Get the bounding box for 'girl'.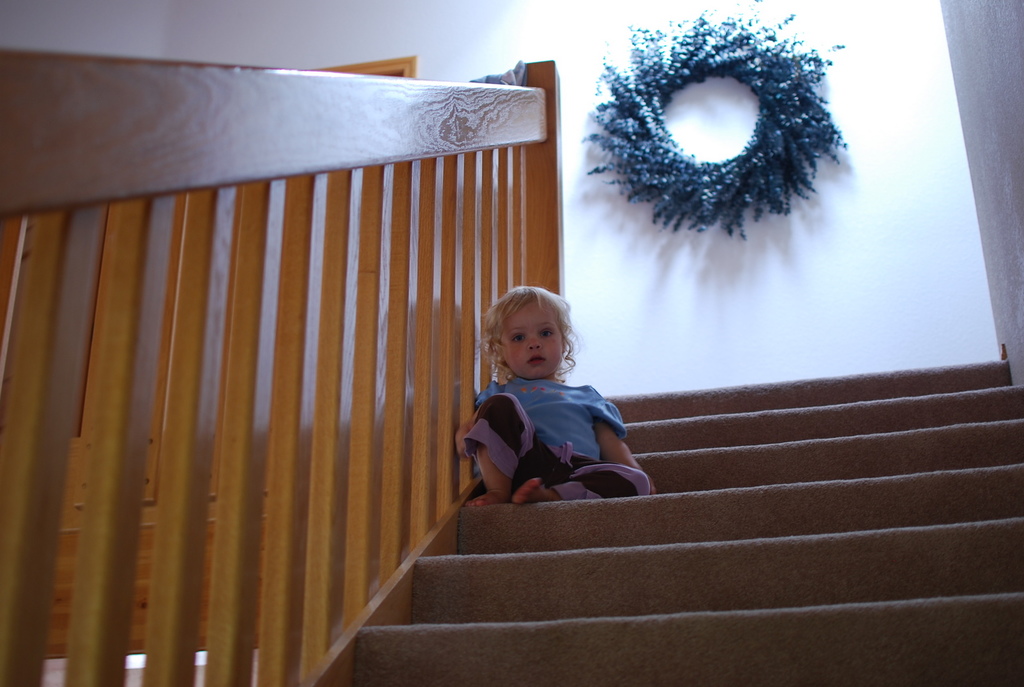
456,289,655,506.
